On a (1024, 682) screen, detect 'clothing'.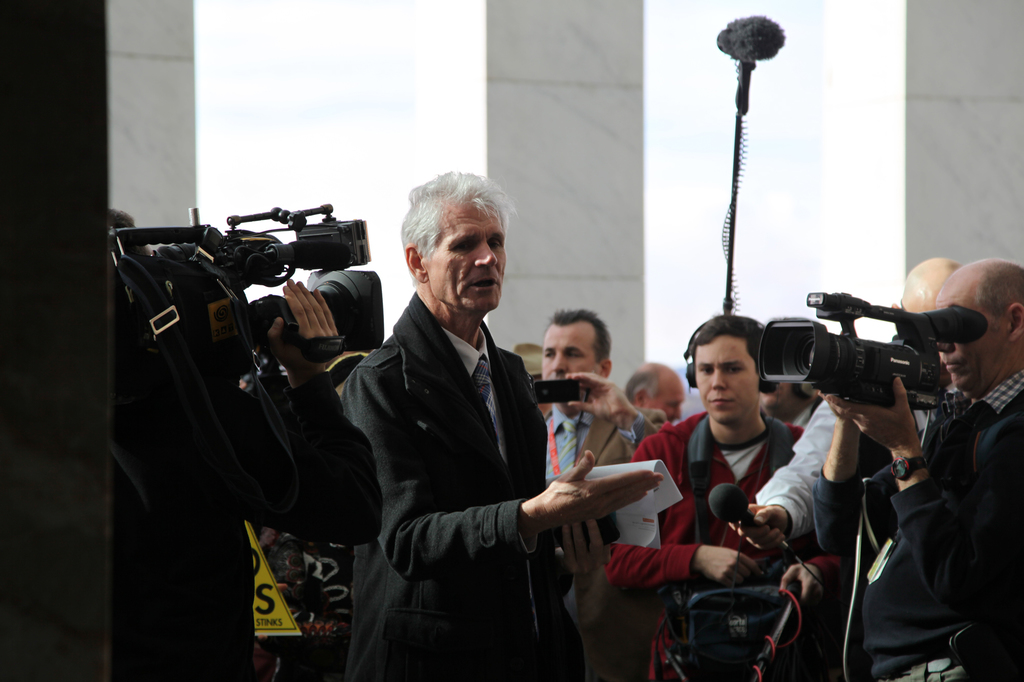
(541,405,661,653).
